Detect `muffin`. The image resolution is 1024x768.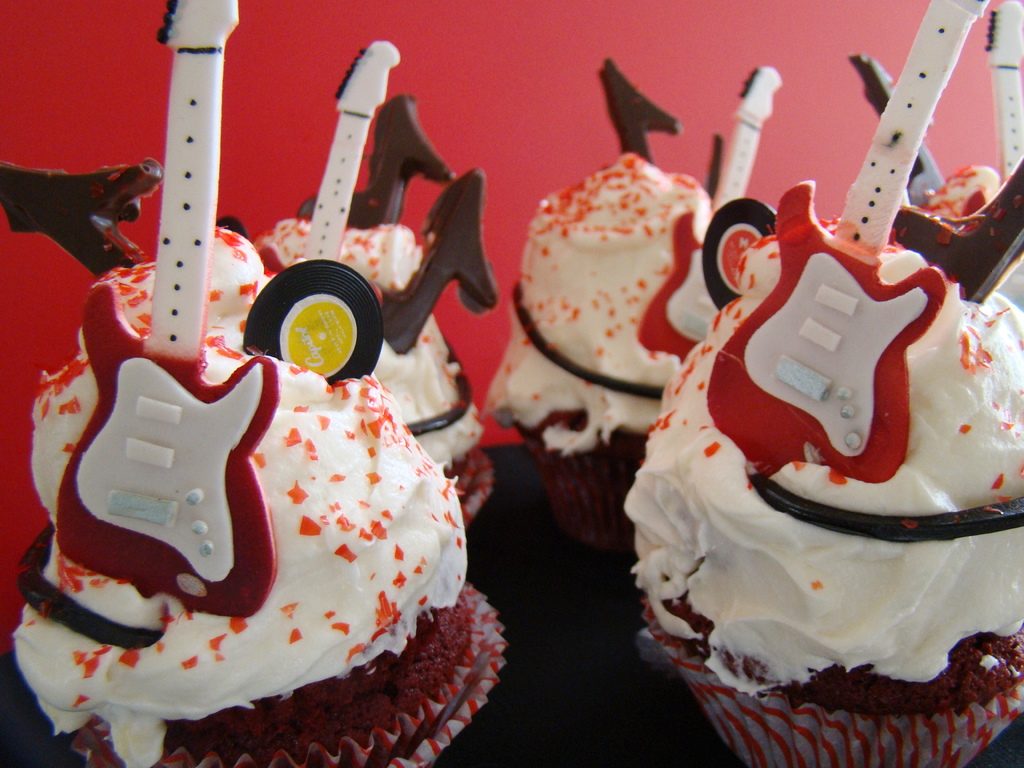
<box>845,0,1023,304</box>.
